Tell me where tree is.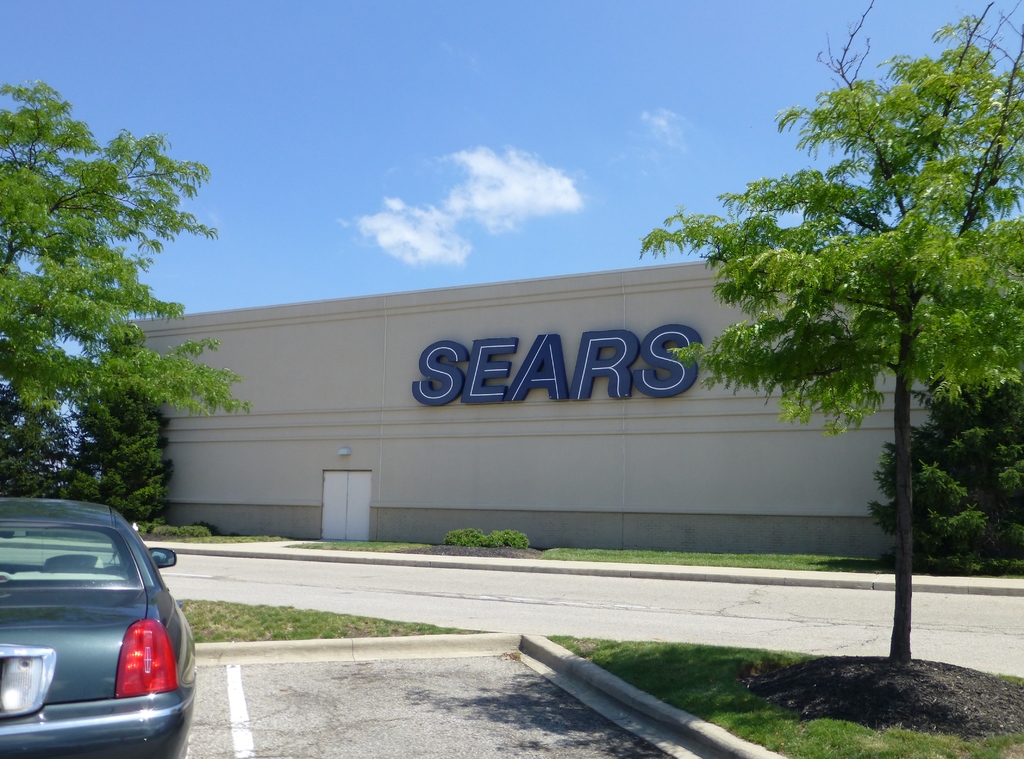
tree is at (0,74,262,535).
